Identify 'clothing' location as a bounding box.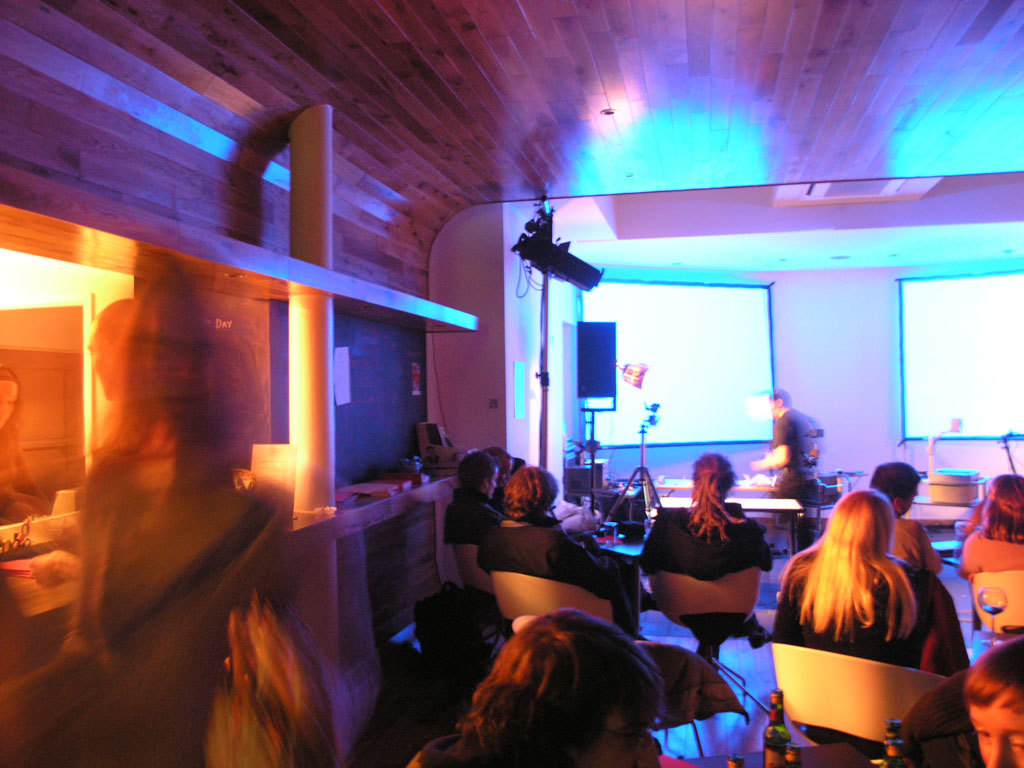
[748, 410, 822, 516].
